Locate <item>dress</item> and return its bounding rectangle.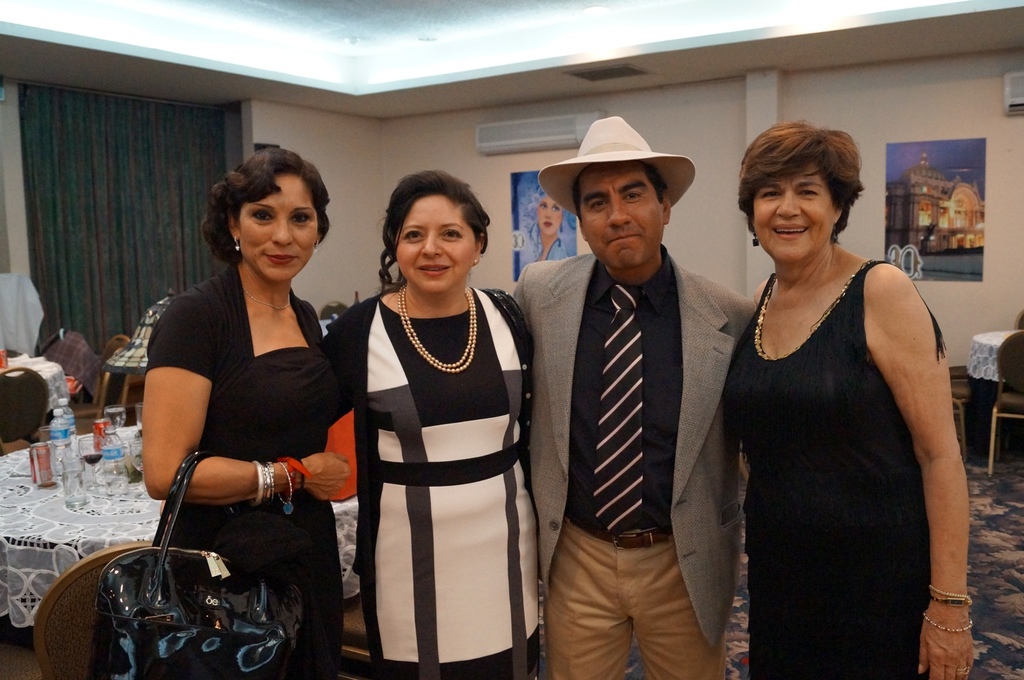
bbox(213, 342, 345, 679).
